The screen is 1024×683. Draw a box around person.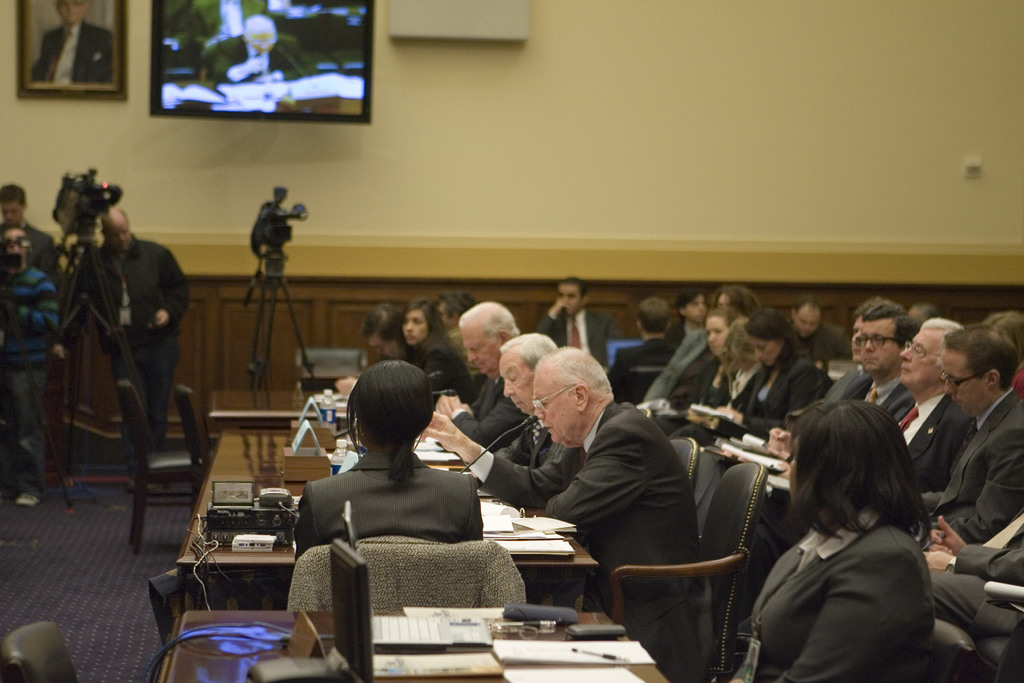
(left=0, top=227, right=54, bottom=504).
